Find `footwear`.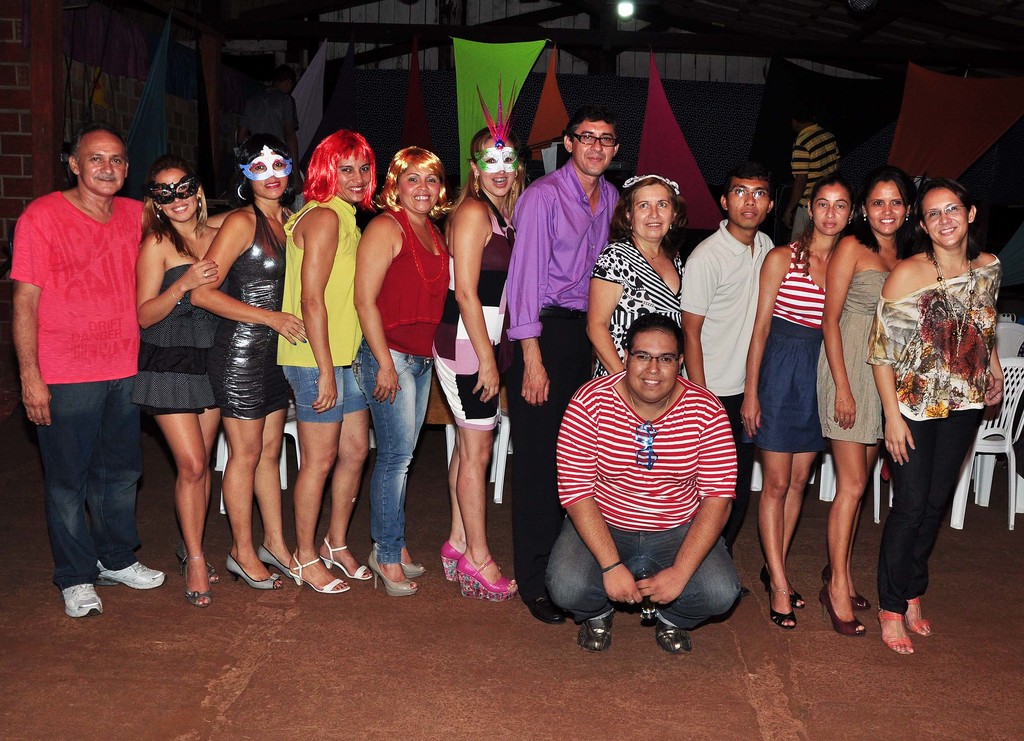
x1=321, y1=532, x2=373, y2=578.
